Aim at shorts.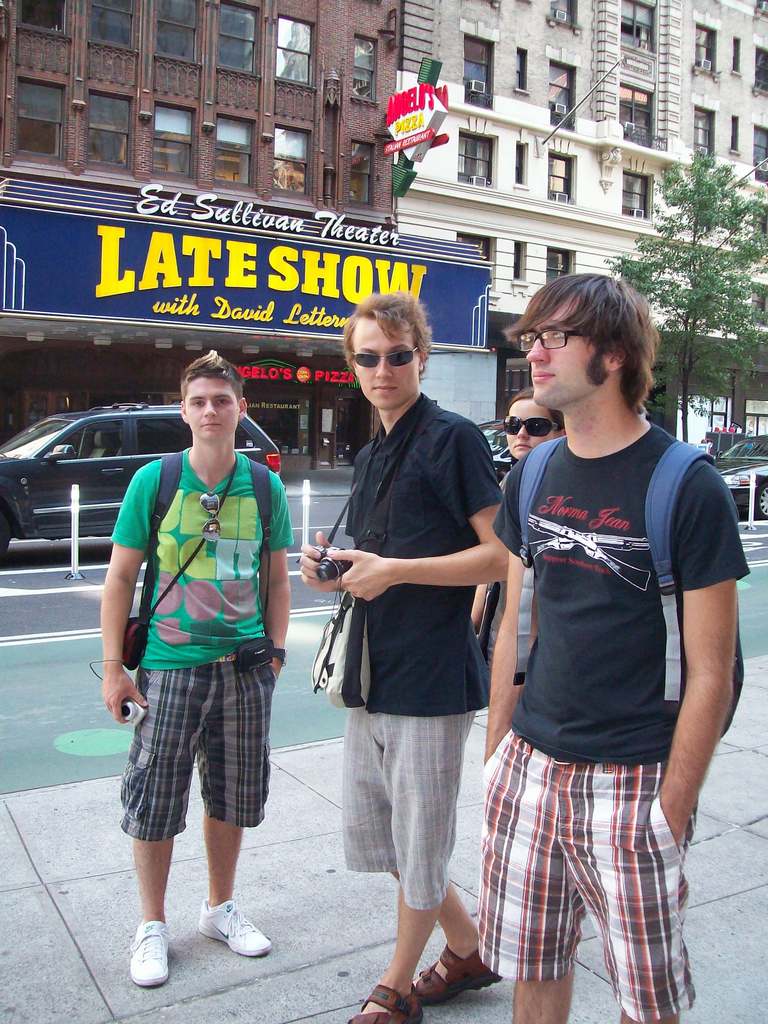
Aimed at left=124, top=665, right=294, bottom=854.
